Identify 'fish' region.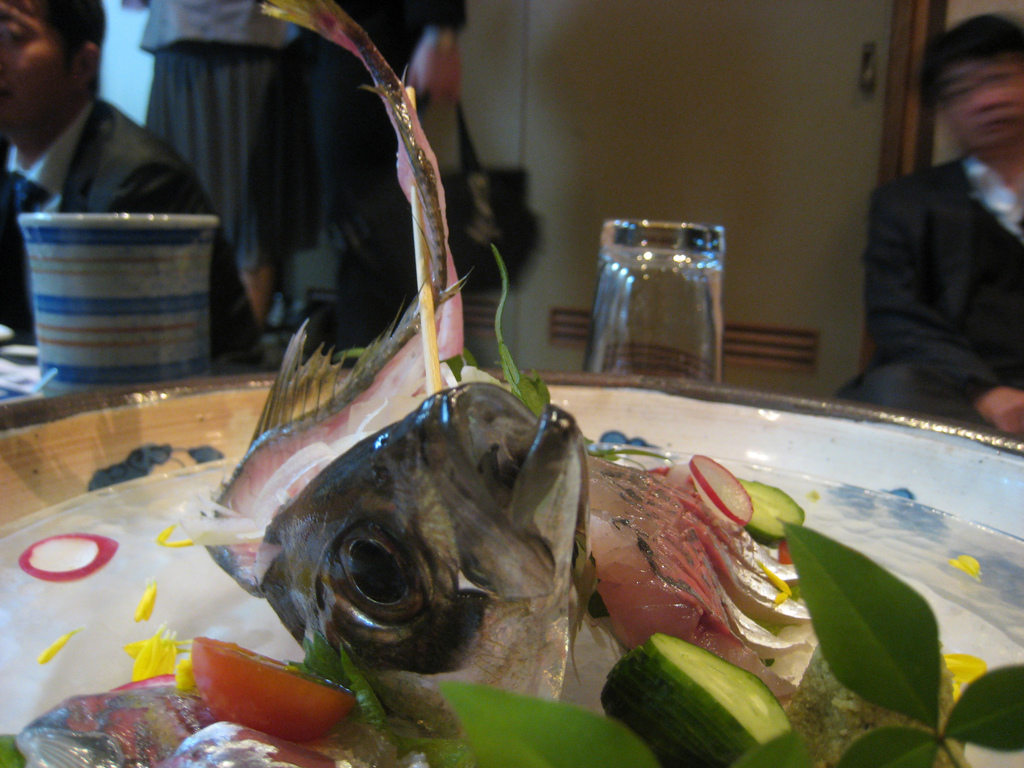
Region: (left=198, top=0, right=593, bottom=742).
